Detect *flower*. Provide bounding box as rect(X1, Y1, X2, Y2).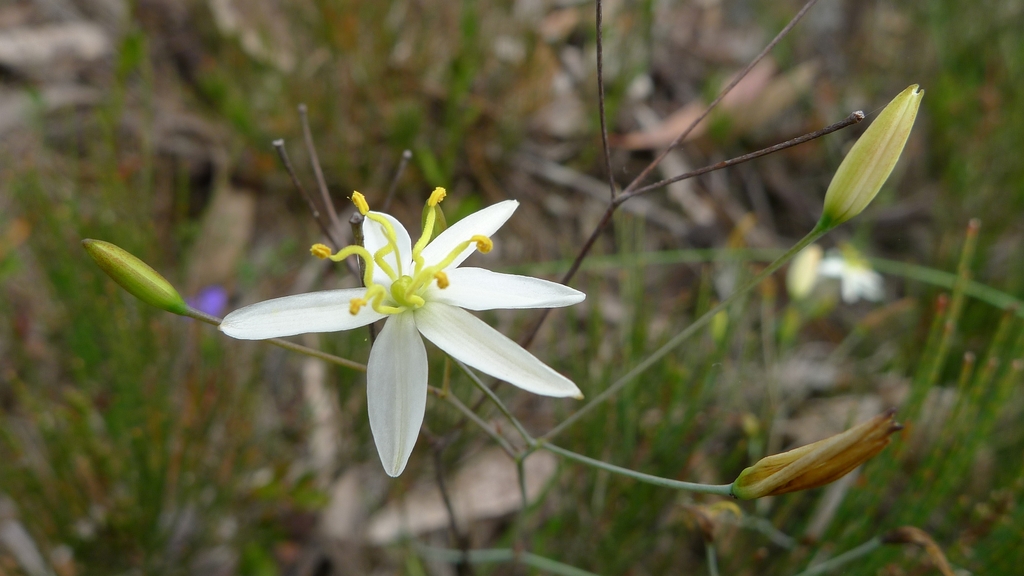
rect(214, 189, 588, 479).
